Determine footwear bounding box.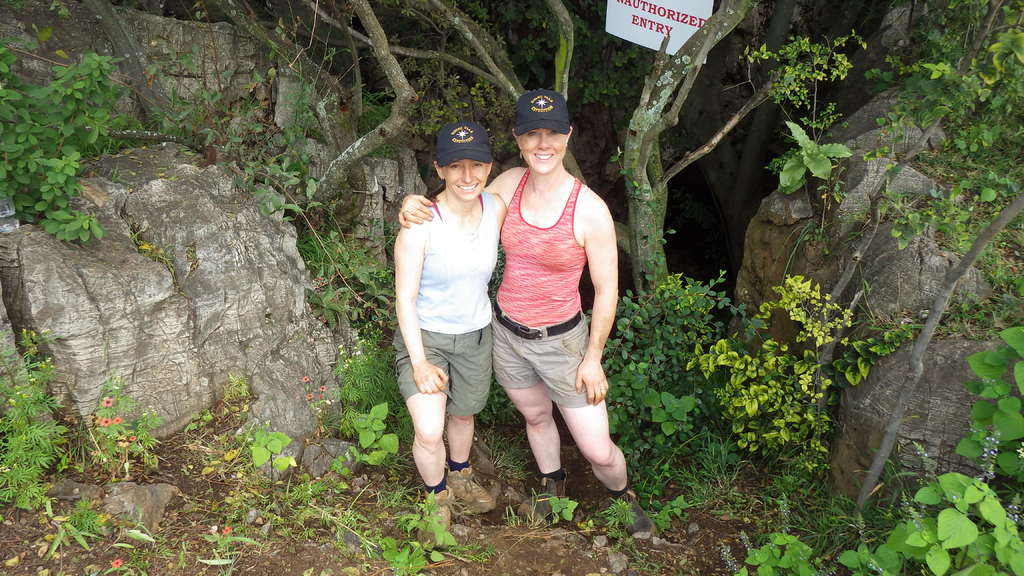
Determined: locate(609, 475, 652, 536).
